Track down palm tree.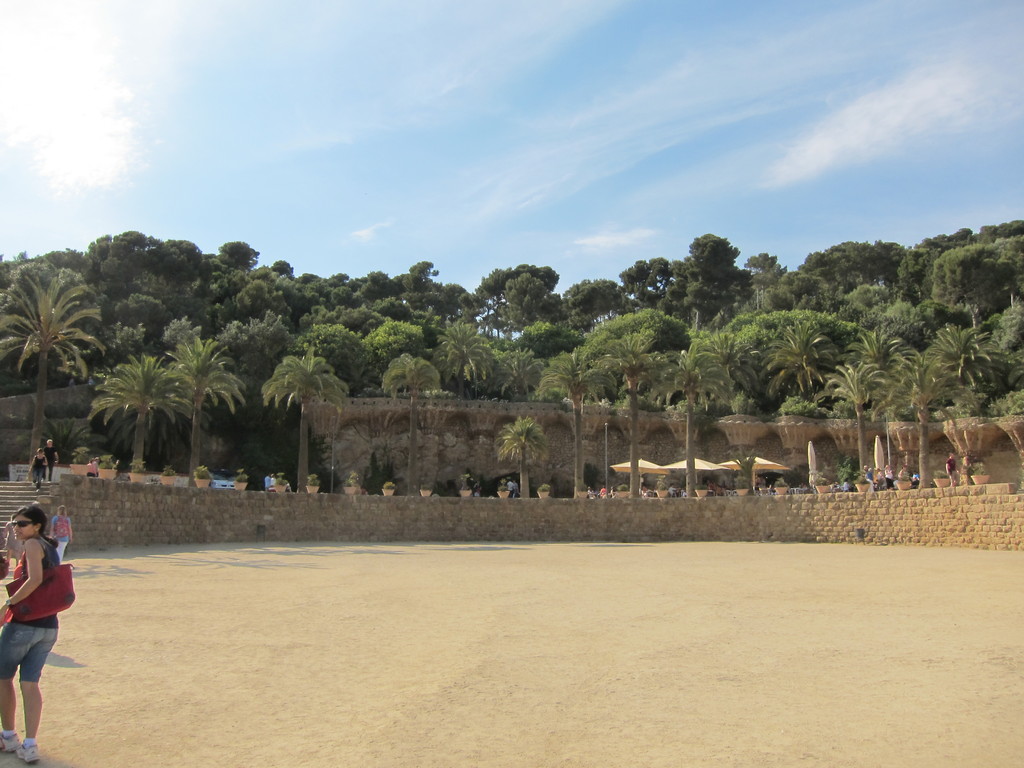
Tracked to <bbox>0, 268, 116, 481</bbox>.
